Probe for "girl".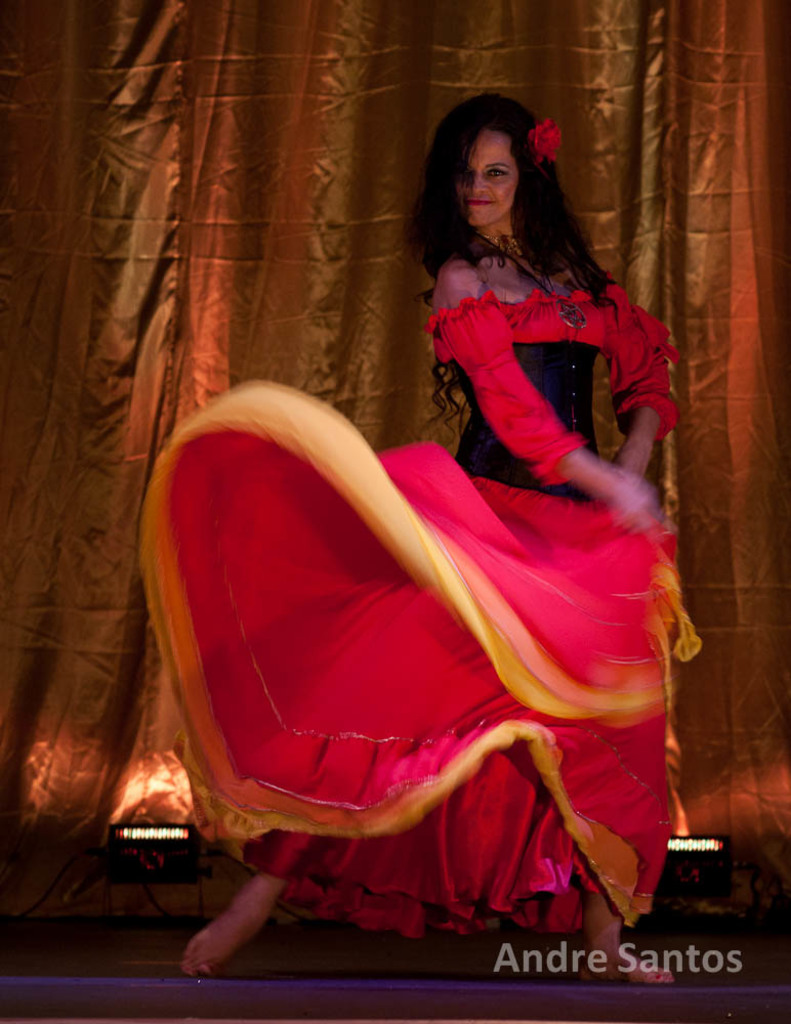
Probe result: [140, 93, 704, 989].
